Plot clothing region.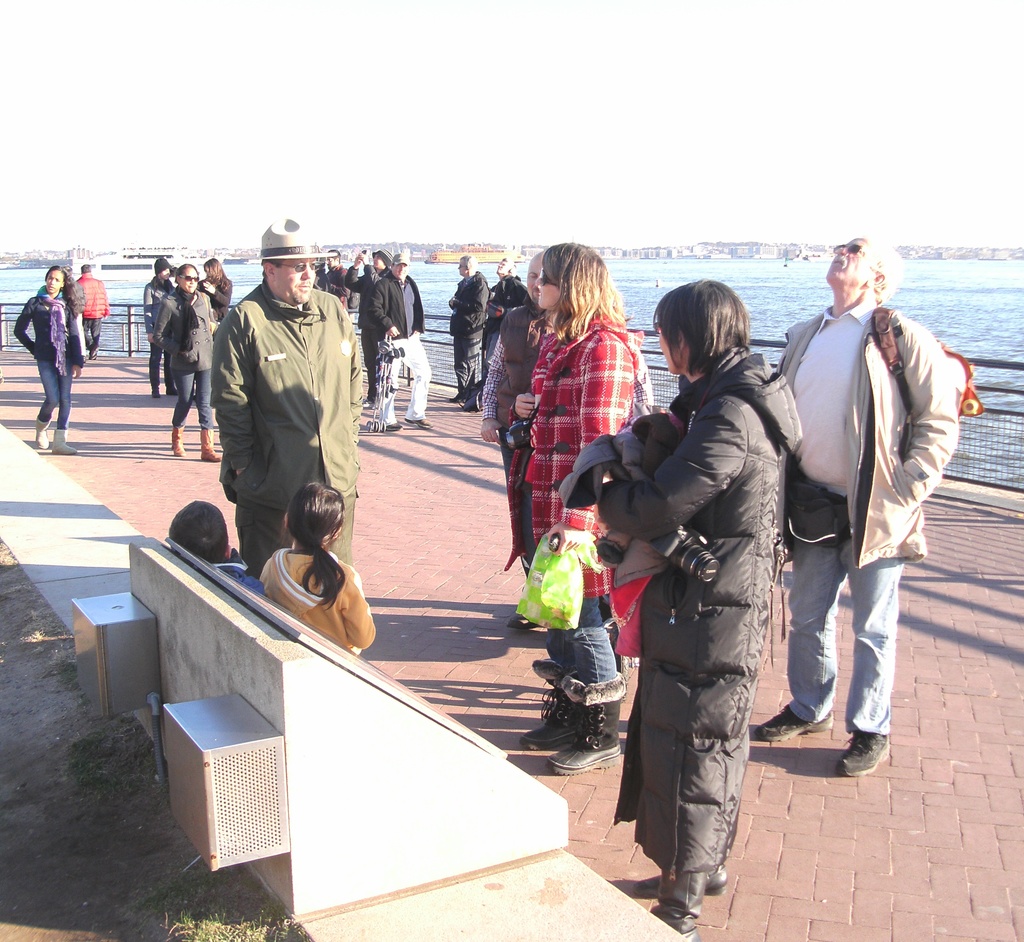
Plotted at x1=483 y1=282 x2=520 y2=371.
